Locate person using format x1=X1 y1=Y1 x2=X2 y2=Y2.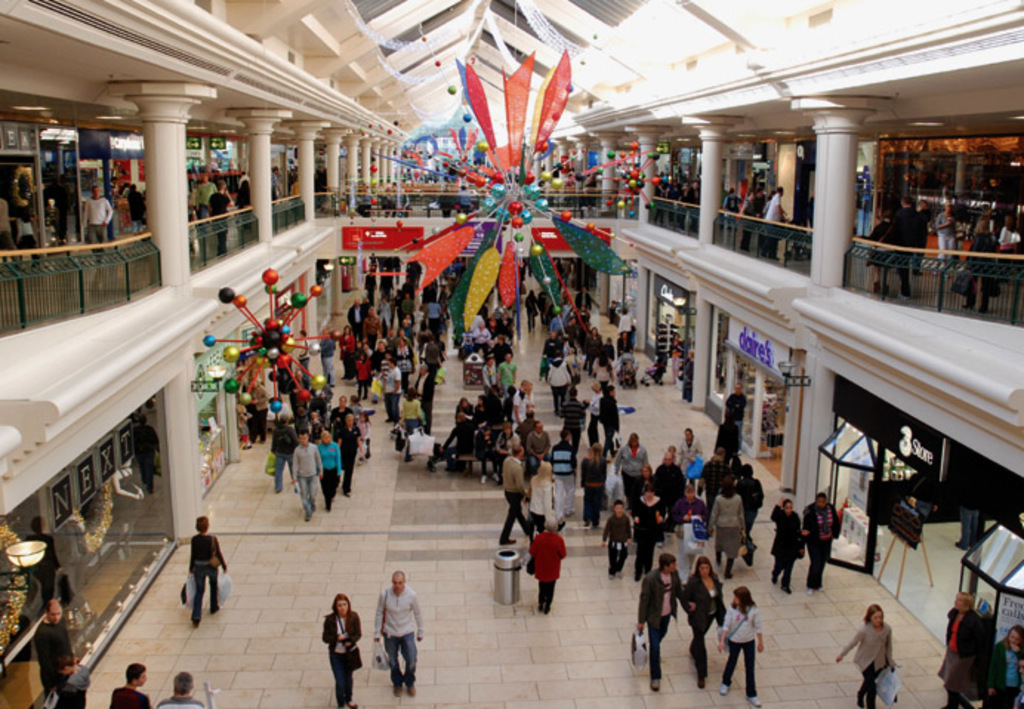
x1=155 y1=666 x2=207 y2=708.
